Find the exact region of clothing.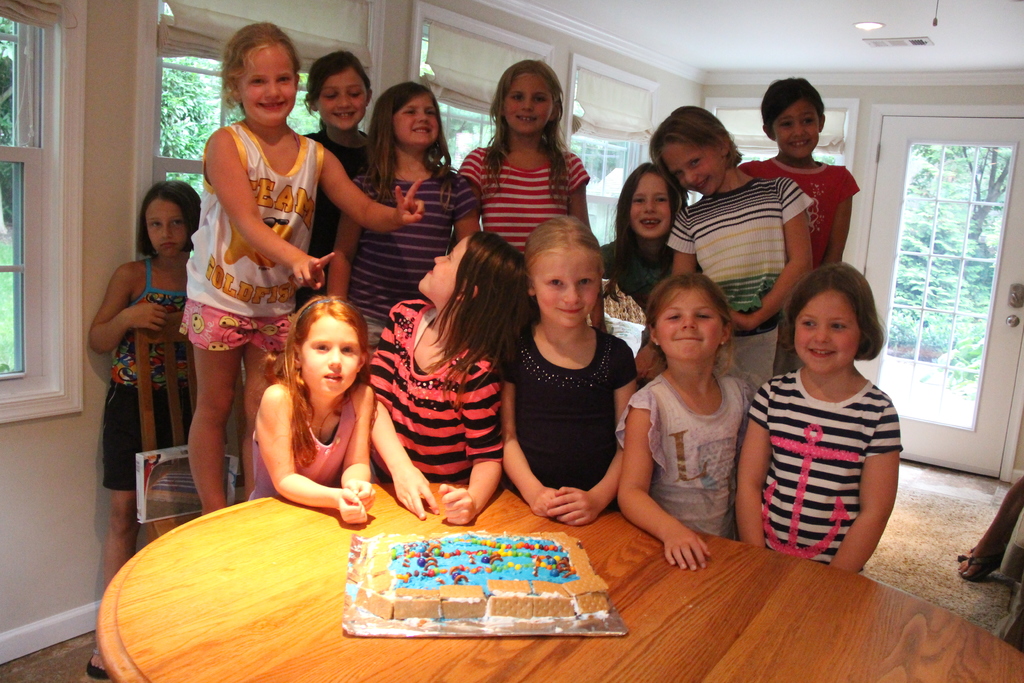
Exact region: rect(667, 169, 808, 383).
